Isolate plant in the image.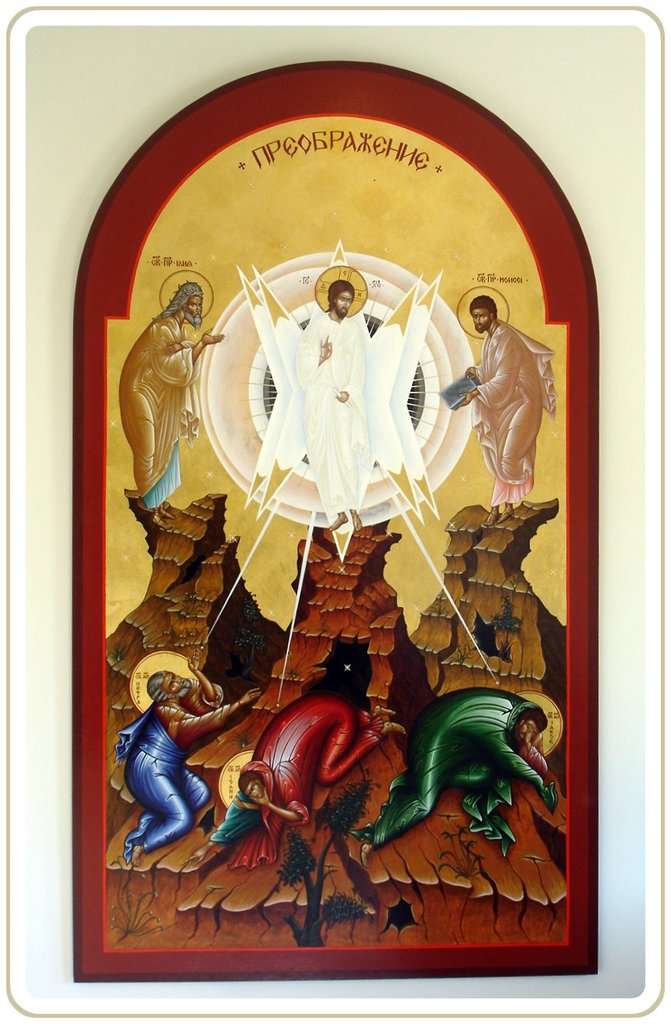
Isolated region: 107/854/163/938.
